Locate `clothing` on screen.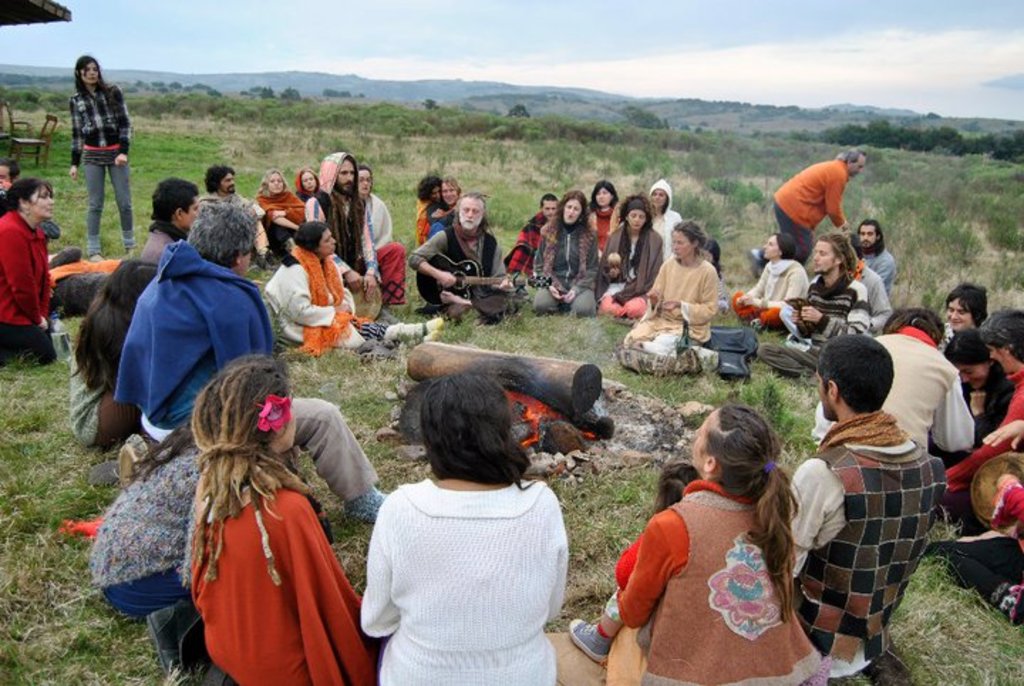
On screen at (368, 196, 391, 248).
